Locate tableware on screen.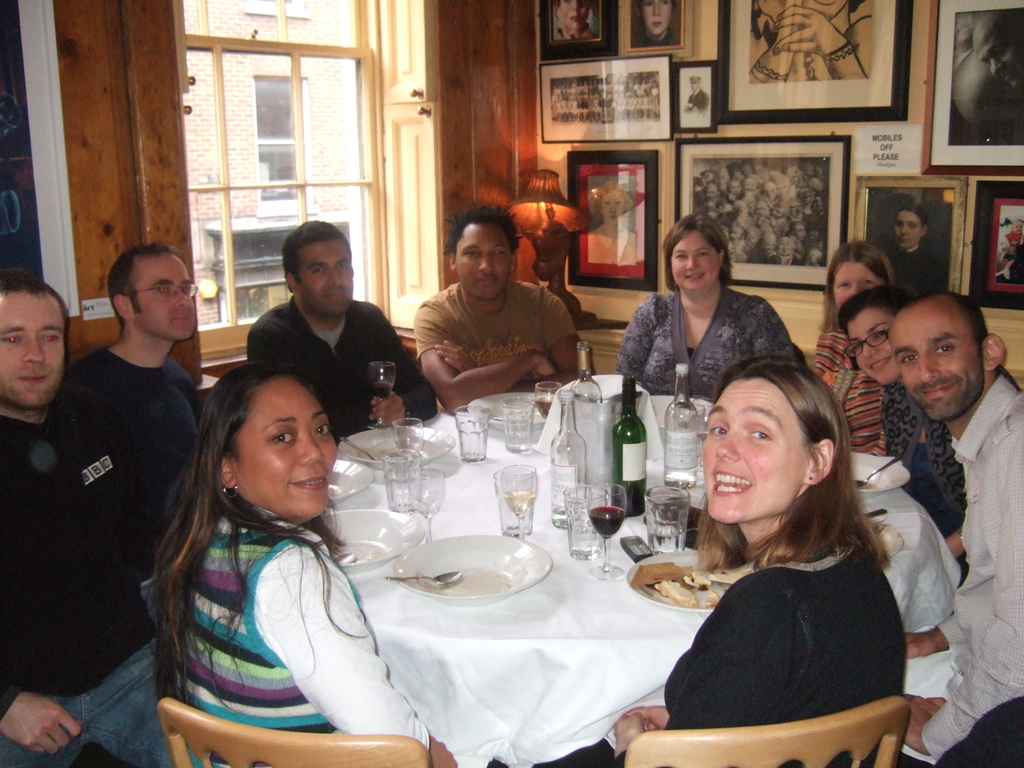
On screen at {"left": 305, "top": 504, "right": 426, "bottom": 582}.
